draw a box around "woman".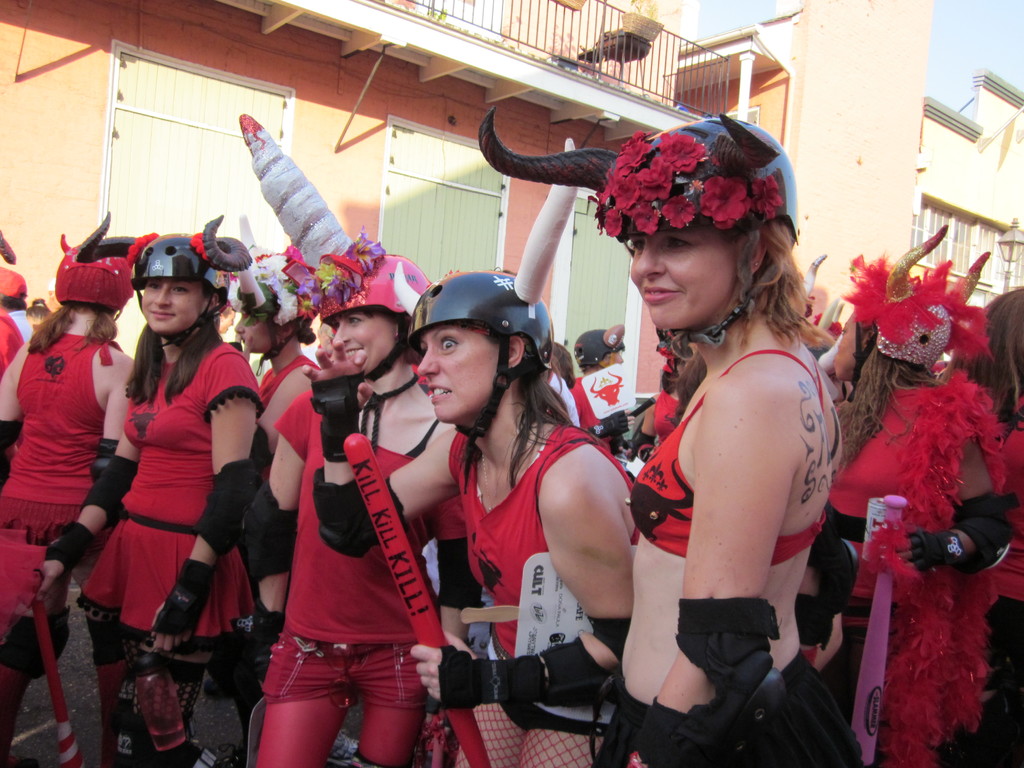
<region>566, 124, 858, 763</region>.
